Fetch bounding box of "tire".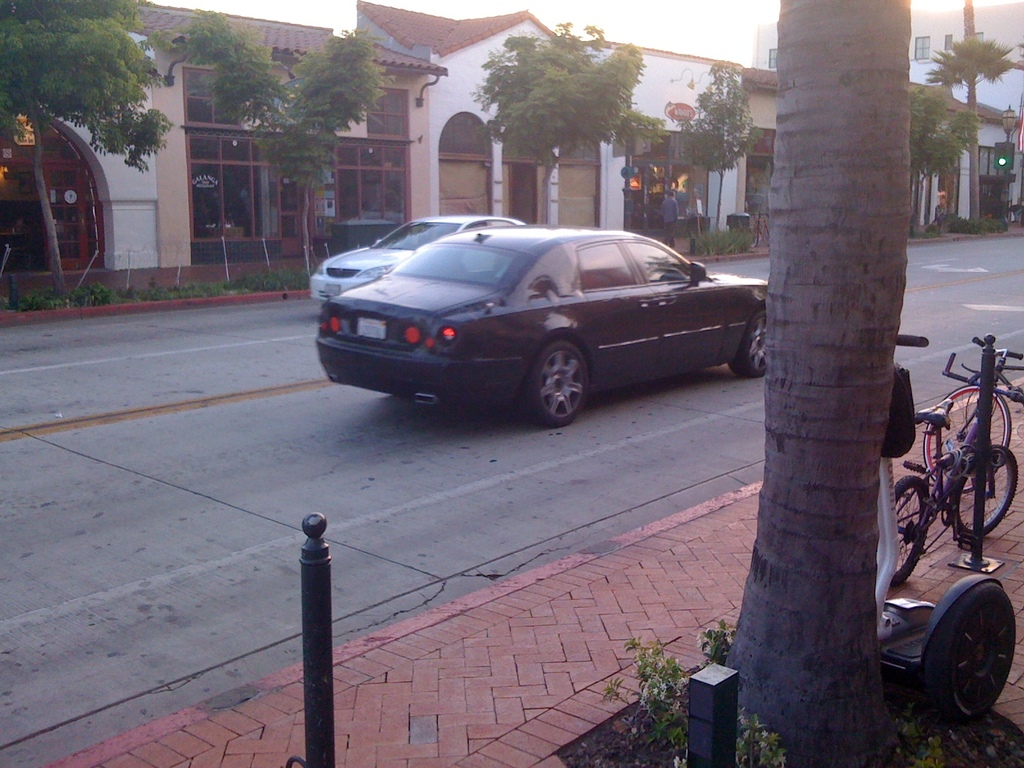
Bbox: left=515, top=333, right=589, bottom=430.
